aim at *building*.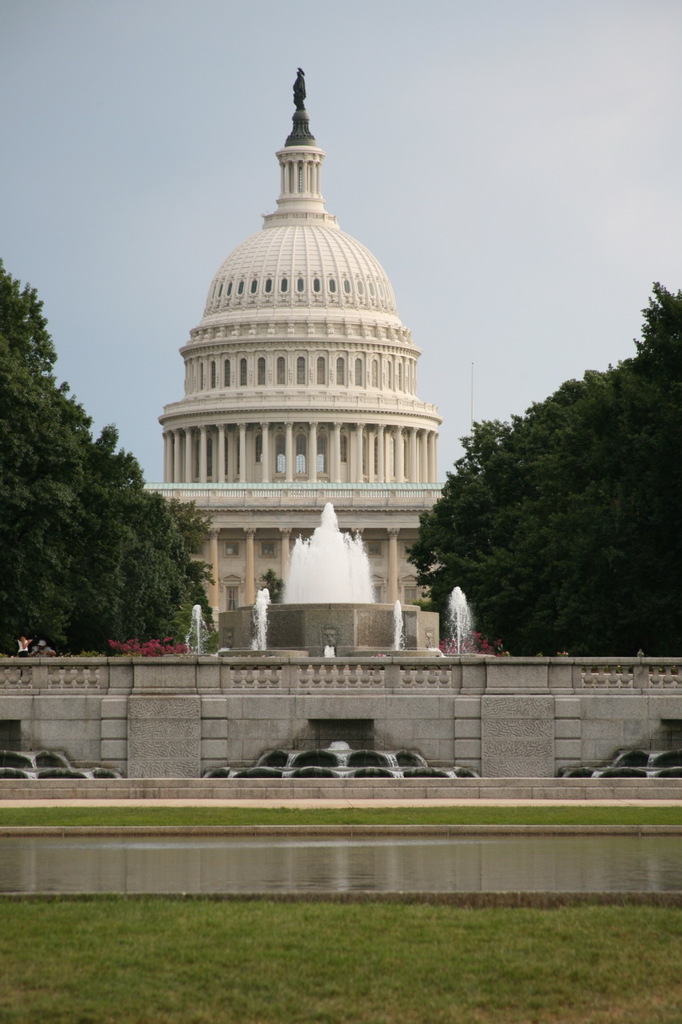
Aimed at box(140, 64, 473, 654).
